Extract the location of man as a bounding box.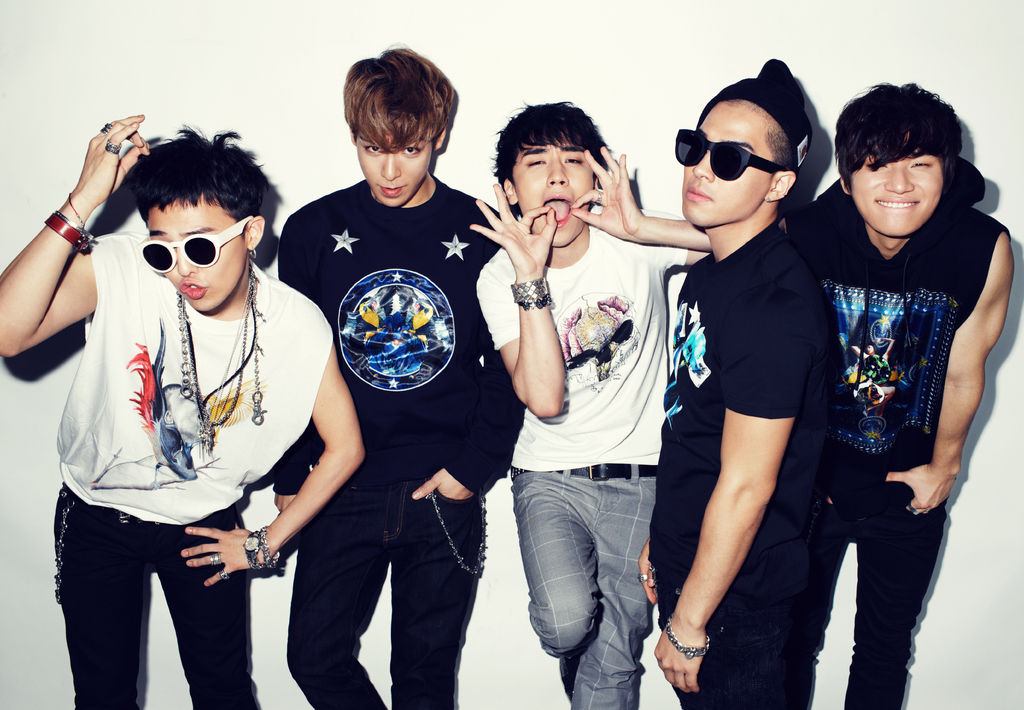
24:114:345:684.
